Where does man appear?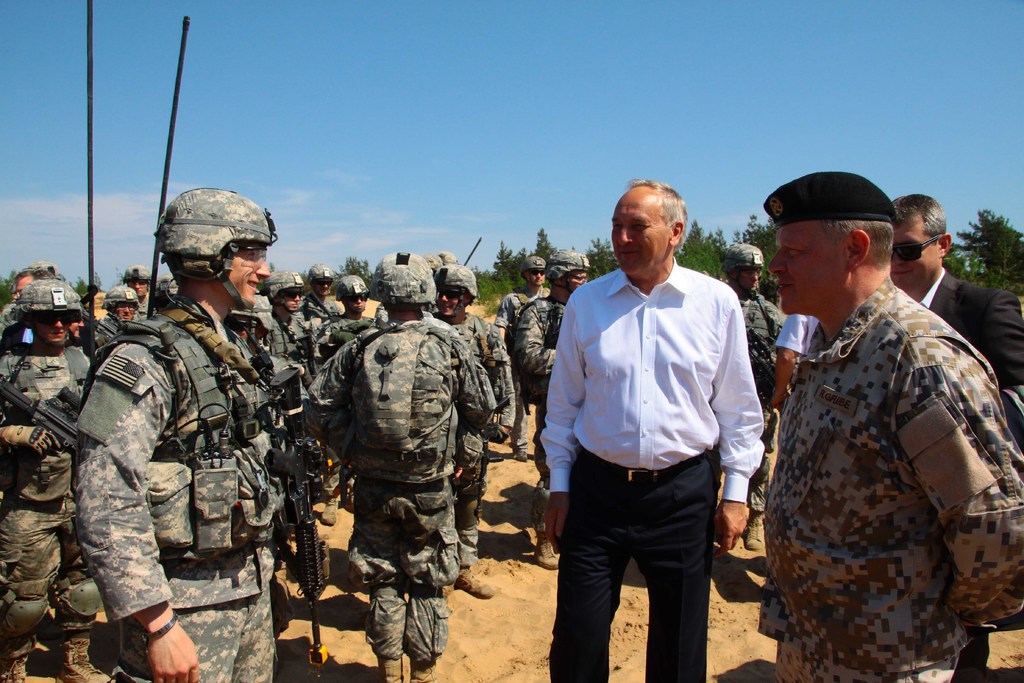
Appears at [0, 282, 115, 682].
